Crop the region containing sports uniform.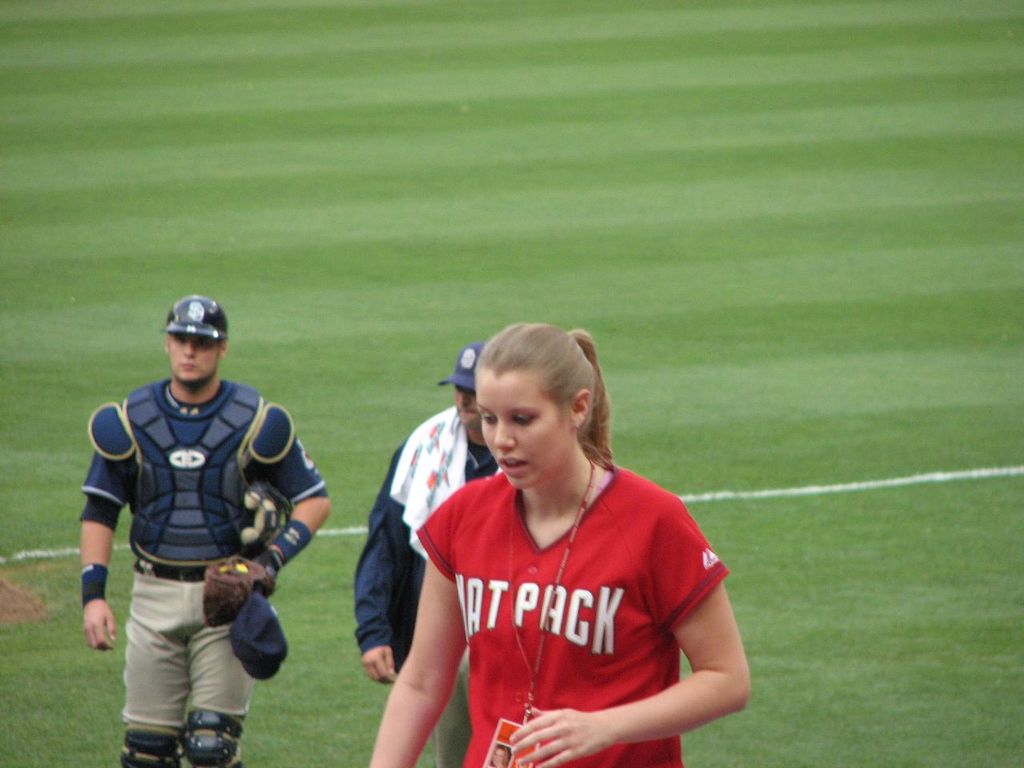
Crop region: 64/299/316/767.
